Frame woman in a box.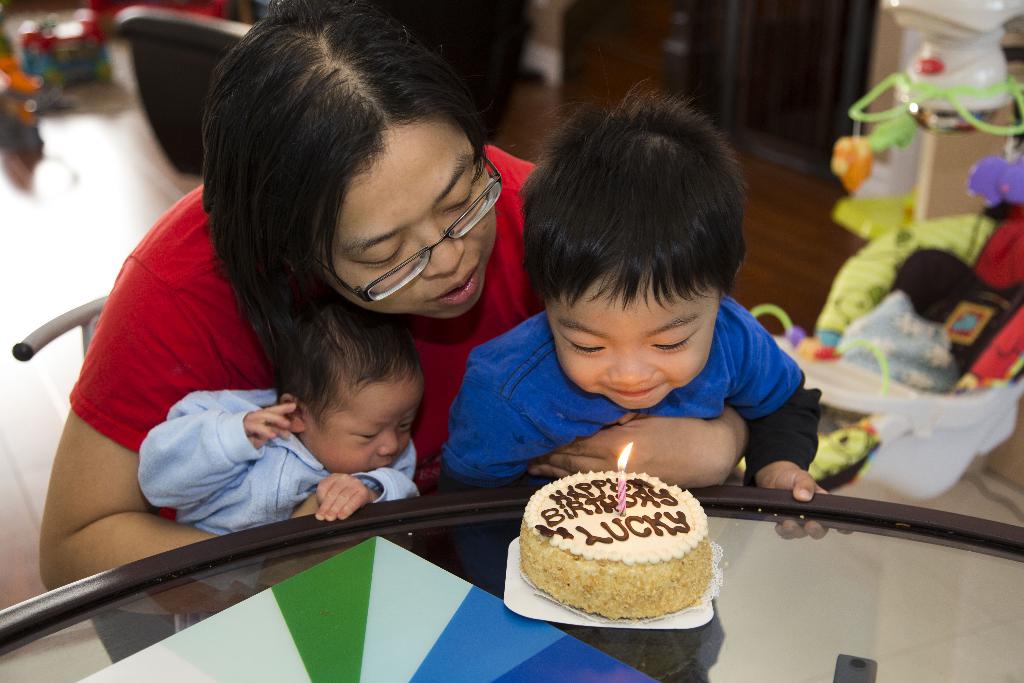
box=[36, 38, 555, 614].
